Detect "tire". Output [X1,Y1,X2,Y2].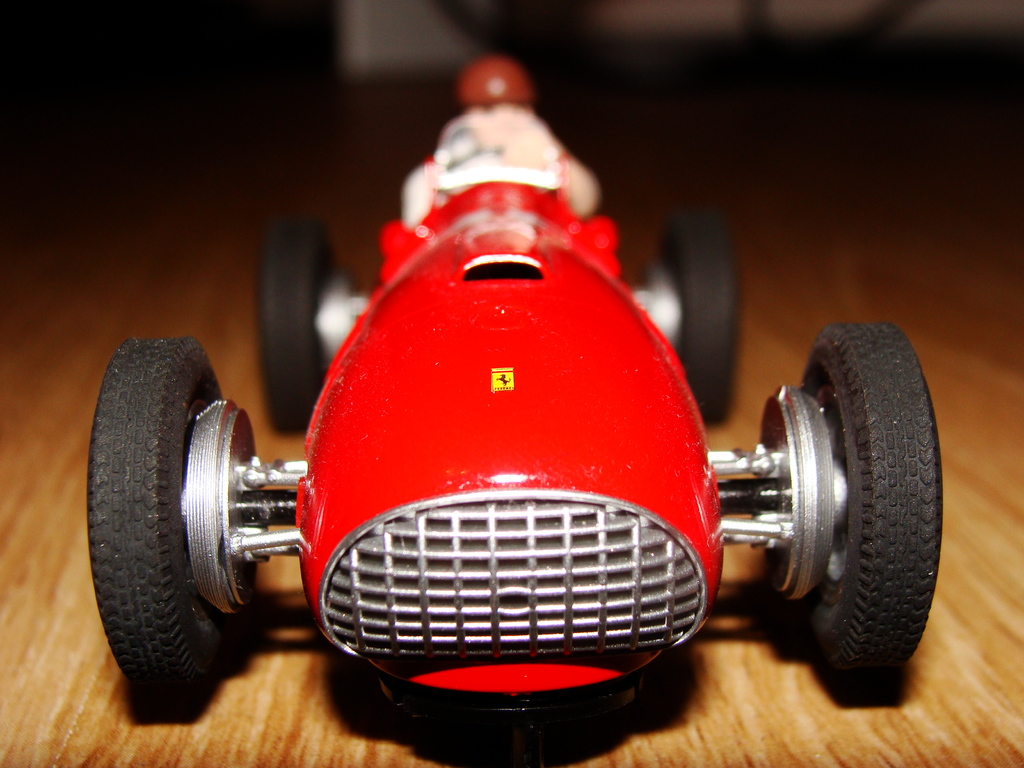
[253,216,318,431].
